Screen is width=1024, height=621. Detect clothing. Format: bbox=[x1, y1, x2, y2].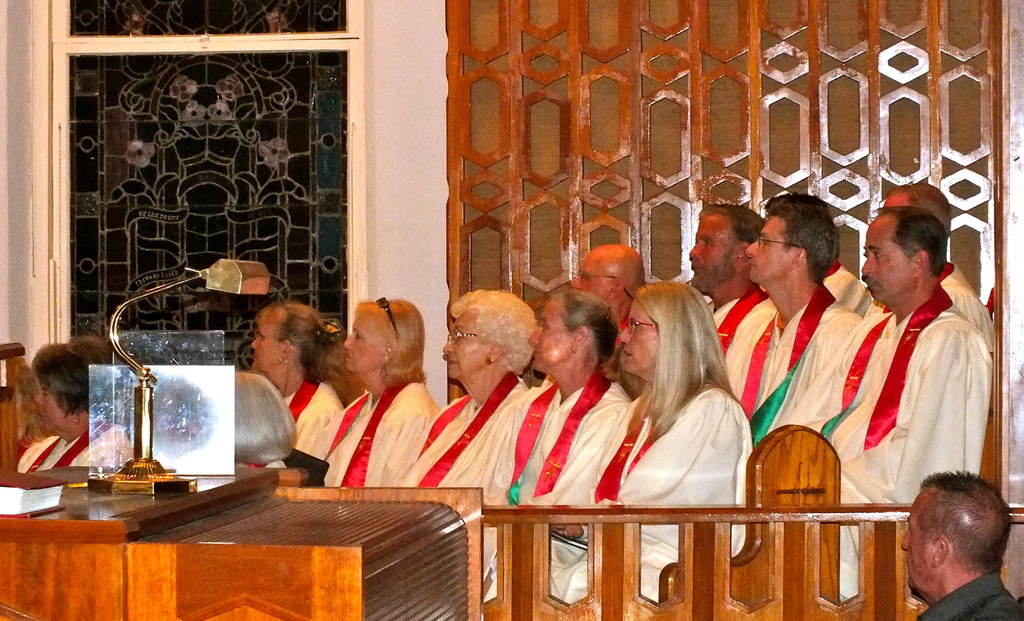
bbox=[698, 282, 768, 370].
